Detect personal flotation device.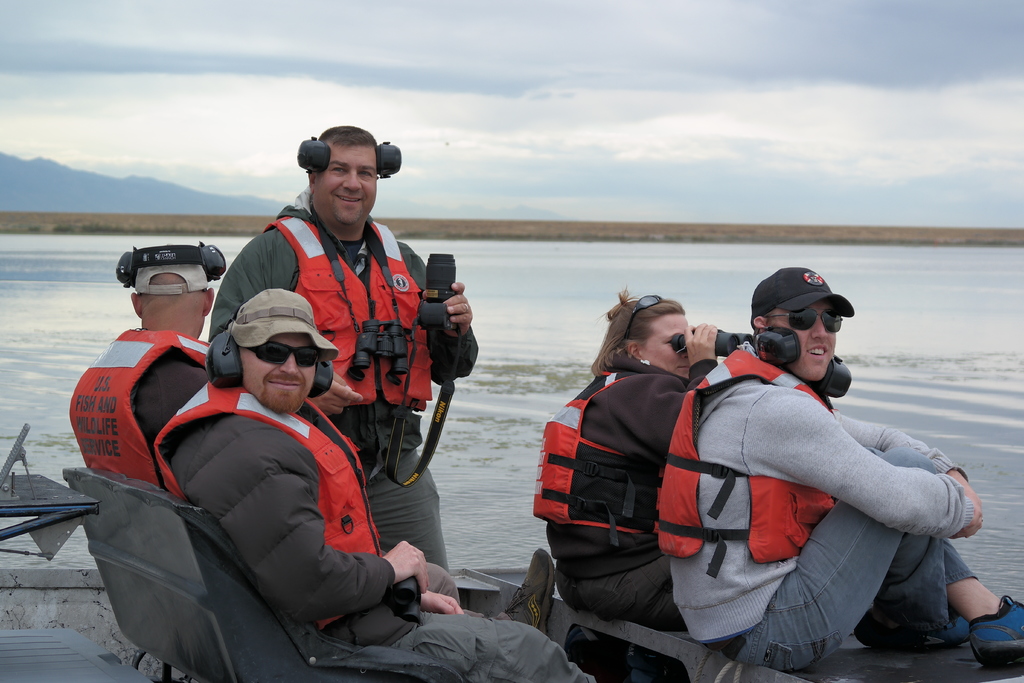
Detected at 150, 386, 388, 629.
